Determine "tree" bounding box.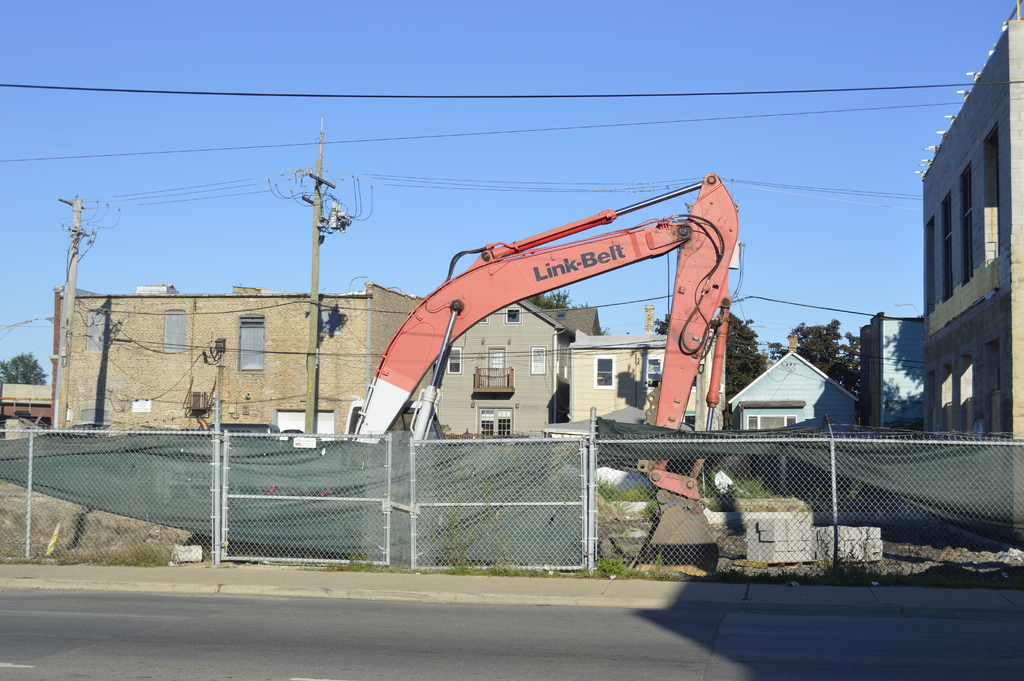
Determined: 0:345:42:420.
